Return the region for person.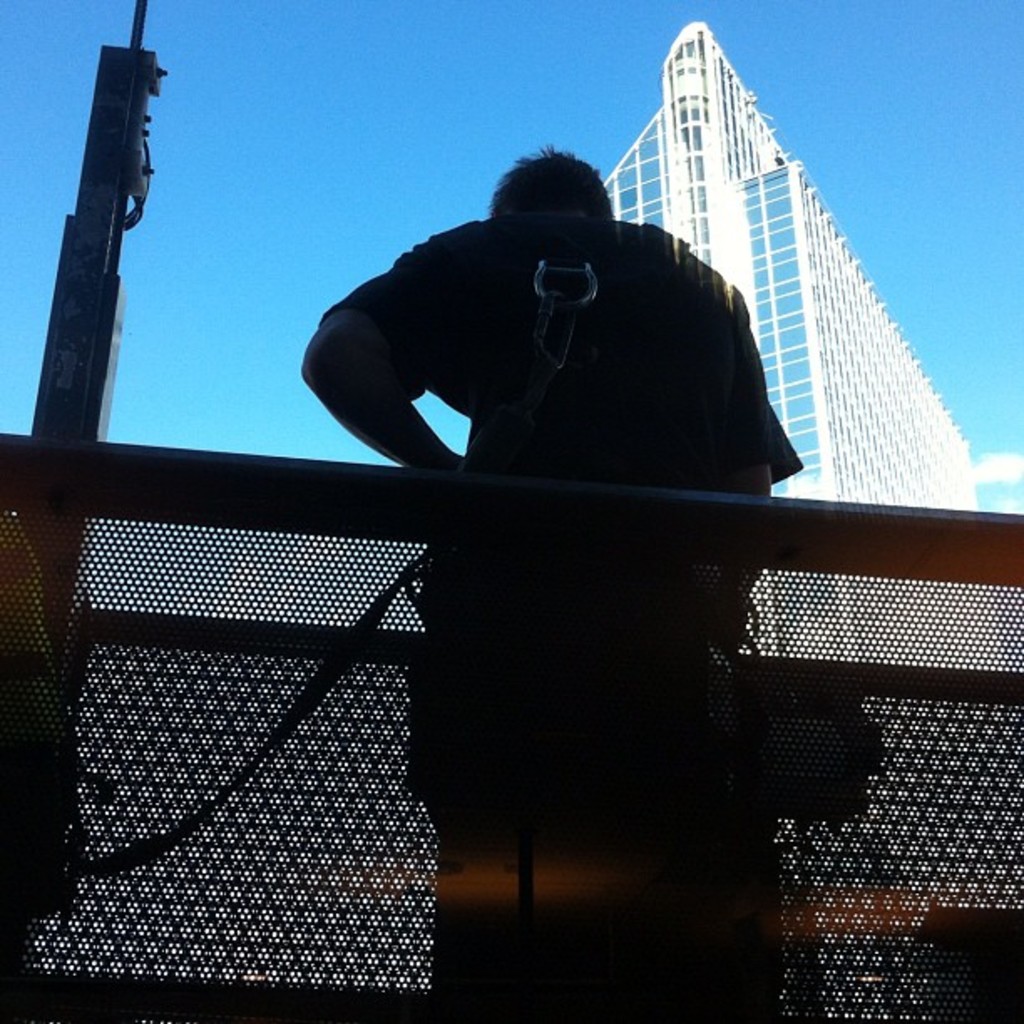
(308,149,812,666).
